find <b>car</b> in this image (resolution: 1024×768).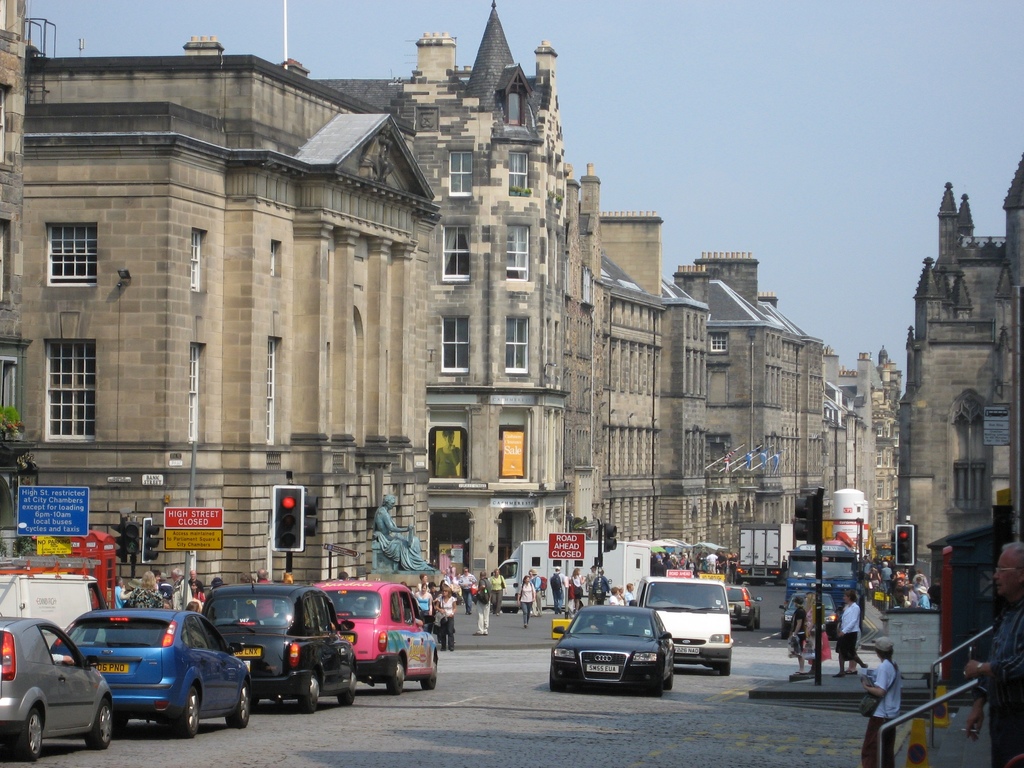
(312, 584, 442, 689).
